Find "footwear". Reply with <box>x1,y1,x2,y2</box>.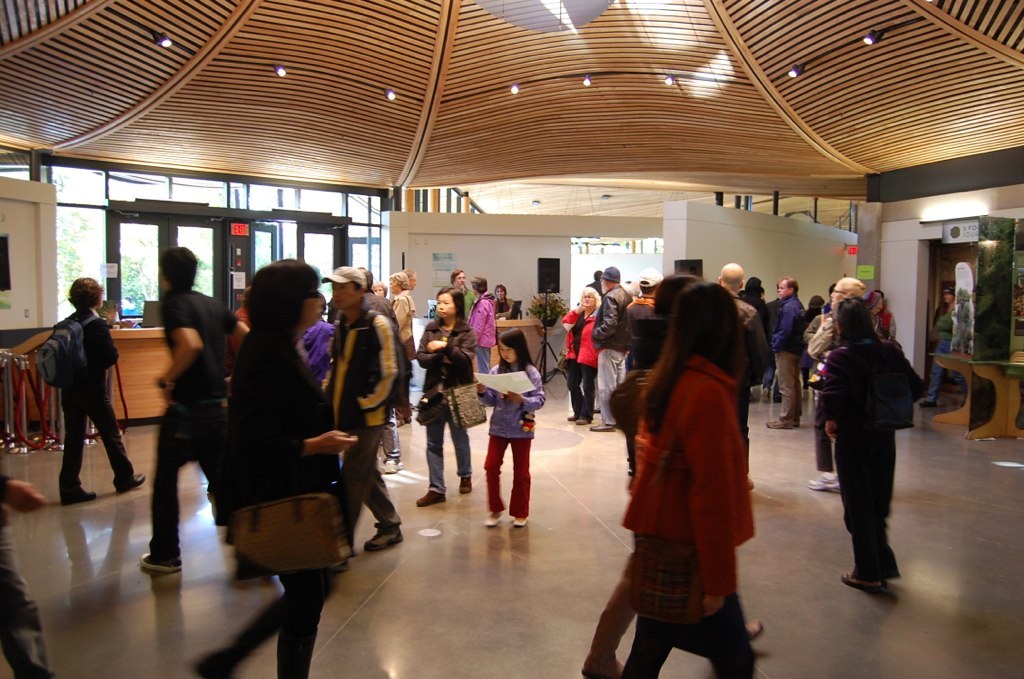
<box>567,417,583,422</box>.
